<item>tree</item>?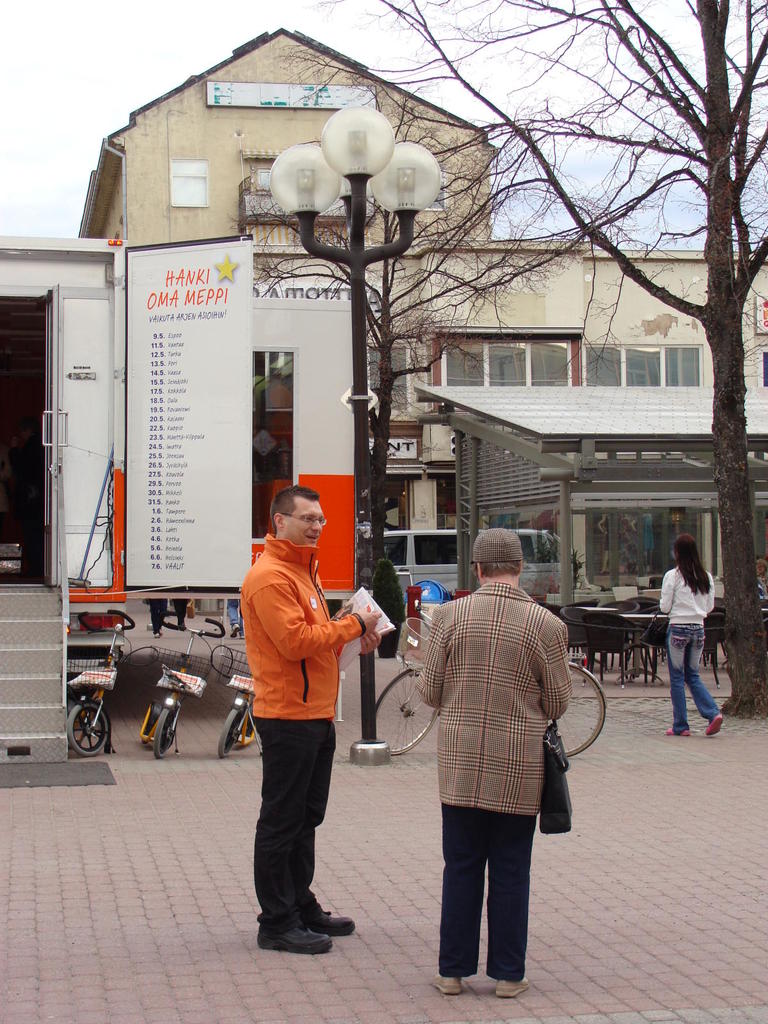
pyautogui.locateOnScreen(216, 79, 554, 580)
